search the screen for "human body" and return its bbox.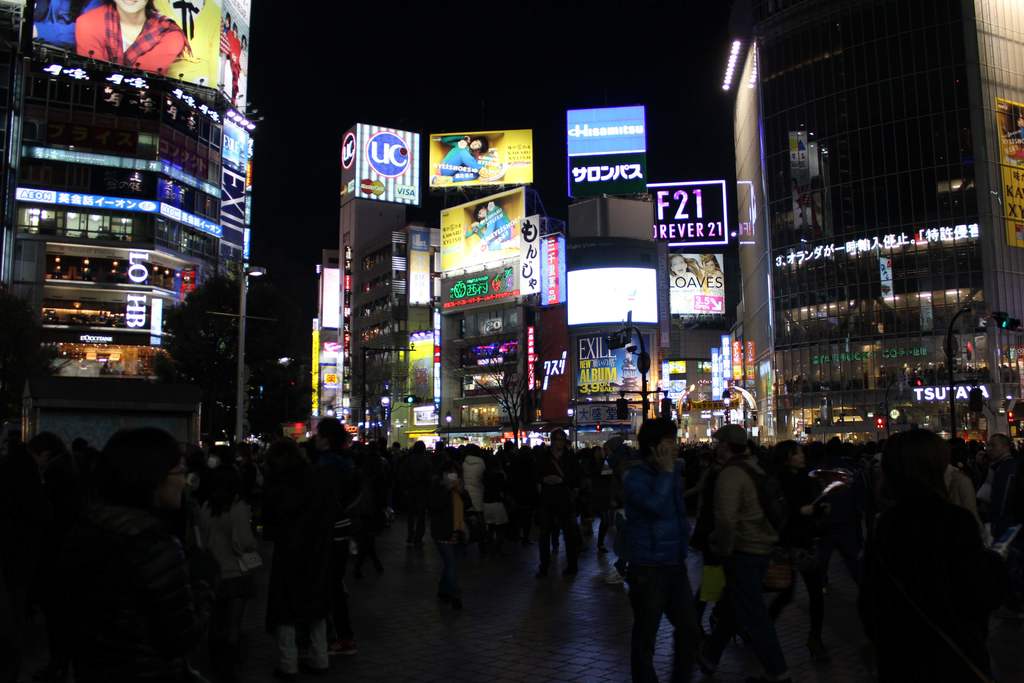
Found: <box>615,422,708,671</box>.
